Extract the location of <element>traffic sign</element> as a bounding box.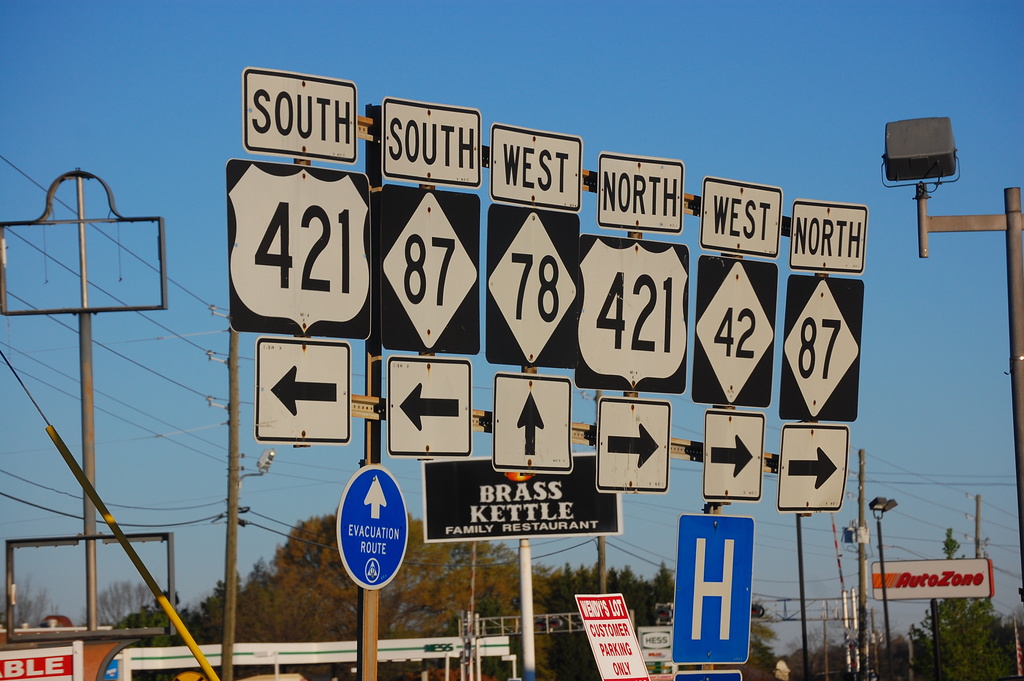
678:513:758:665.
